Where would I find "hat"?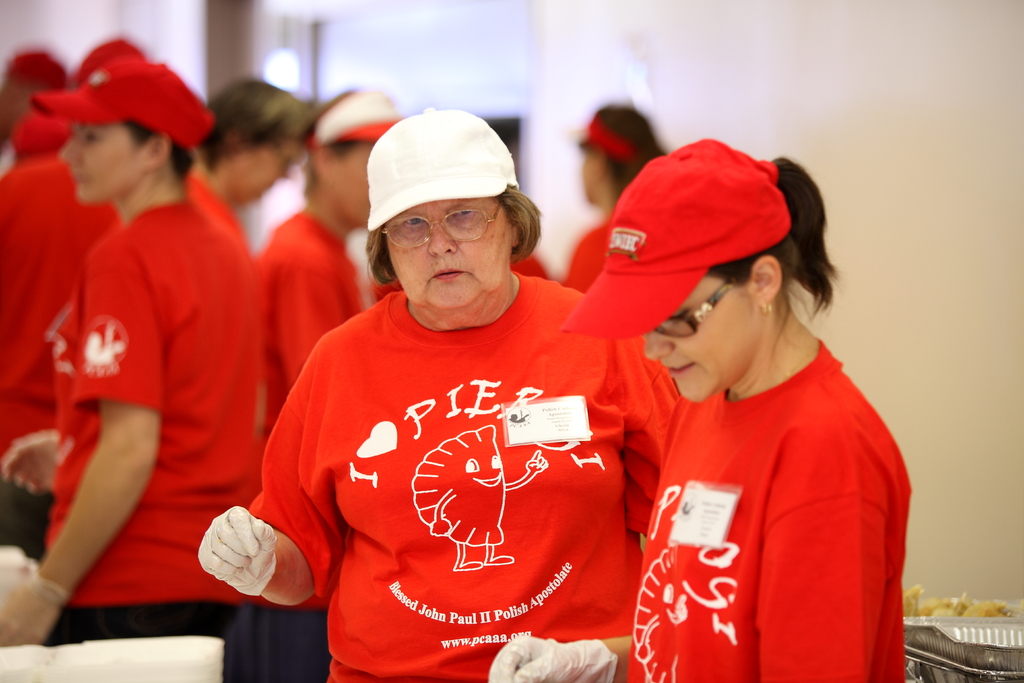
At {"x1": 6, "y1": 43, "x2": 70, "y2": 94}.
